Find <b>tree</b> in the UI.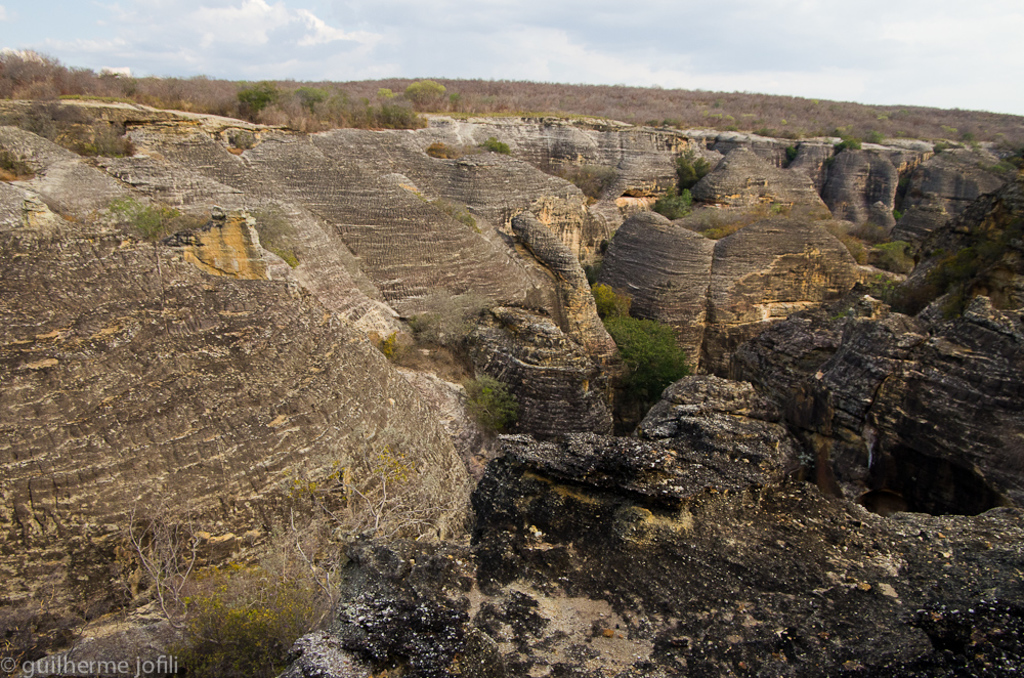
UI element at 591,280,649,313.
